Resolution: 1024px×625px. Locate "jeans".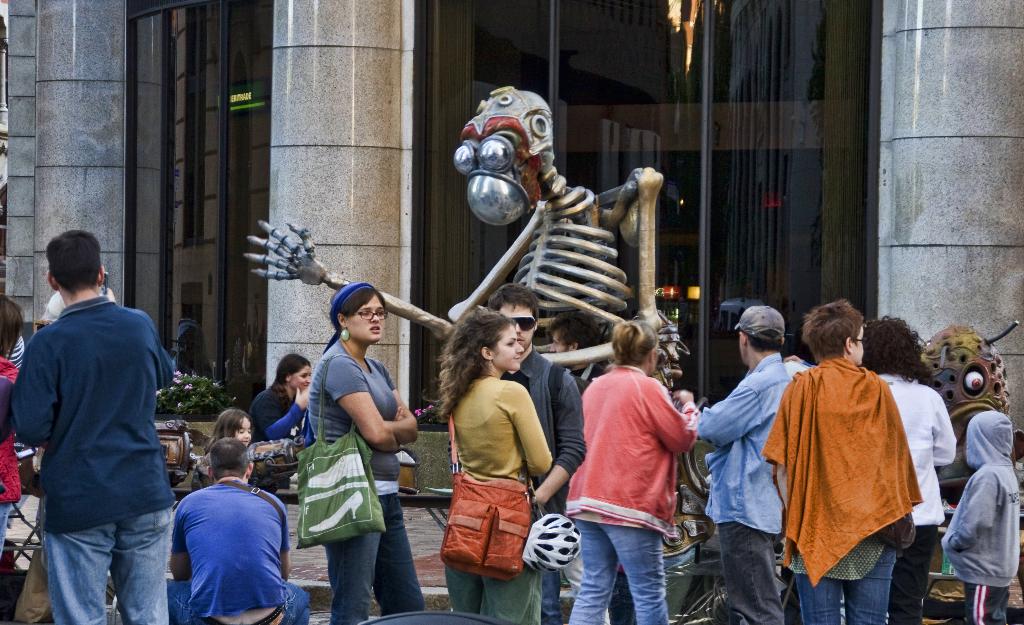
540 567 565 624.
